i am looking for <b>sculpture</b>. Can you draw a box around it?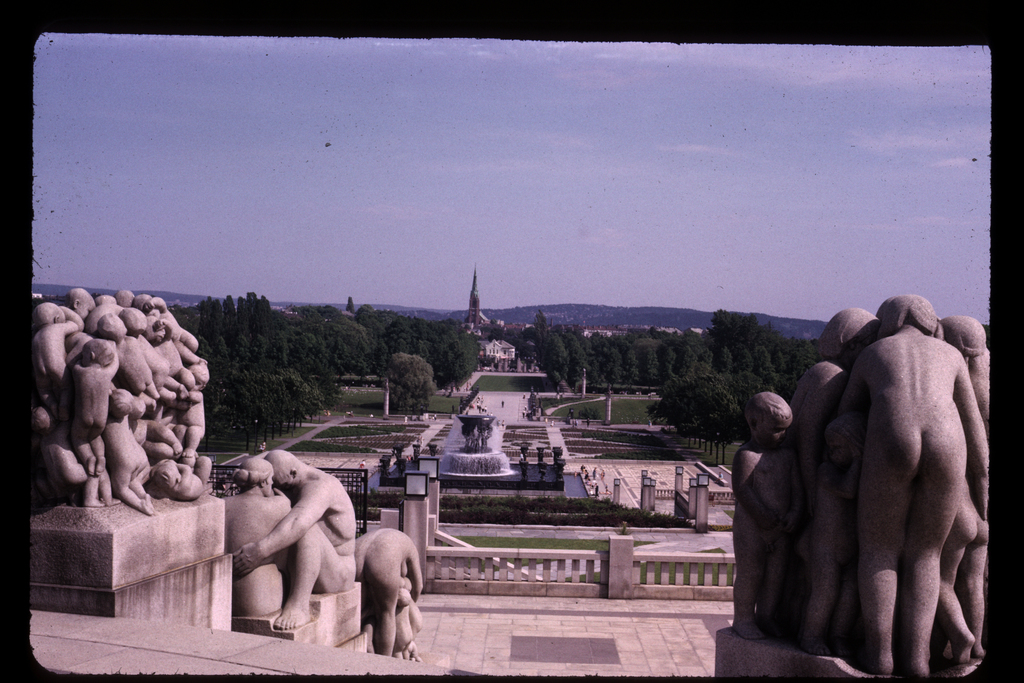
Sure, the bounding box is box(932, 313, 993, 682).
